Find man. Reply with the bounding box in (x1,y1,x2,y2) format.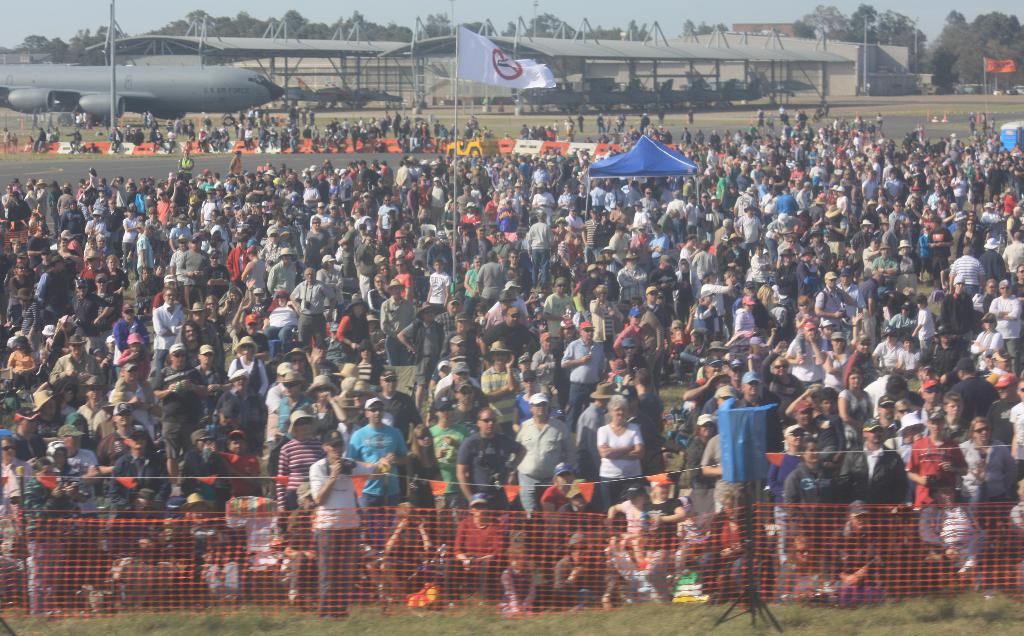
(466,223,492,258).
